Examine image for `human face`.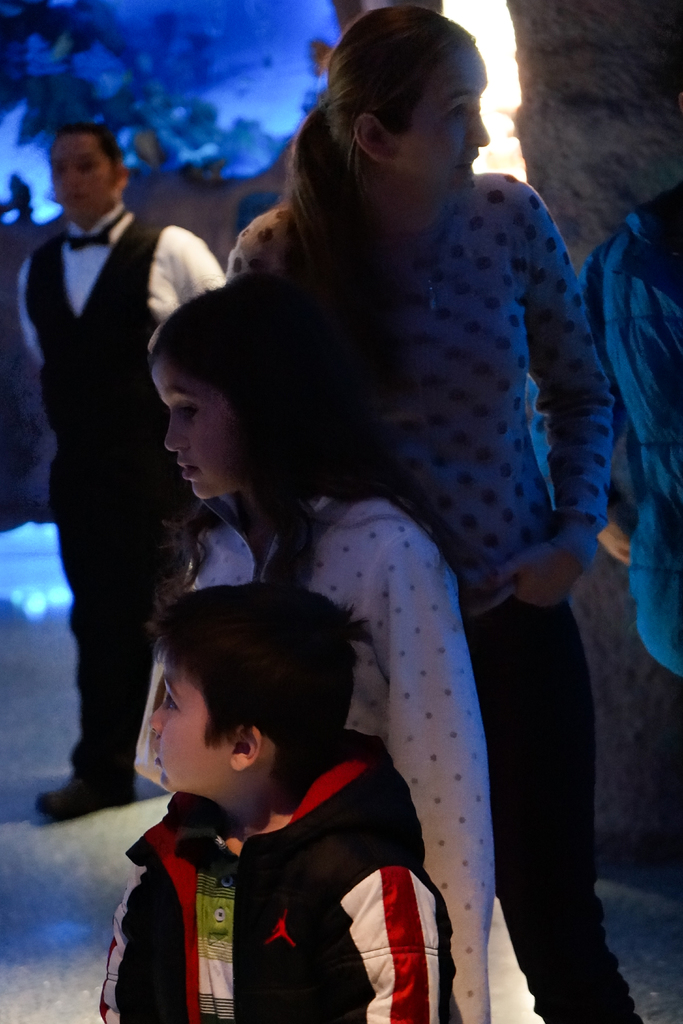
Examination result: <region>146, 652, 221, 792</region>.
